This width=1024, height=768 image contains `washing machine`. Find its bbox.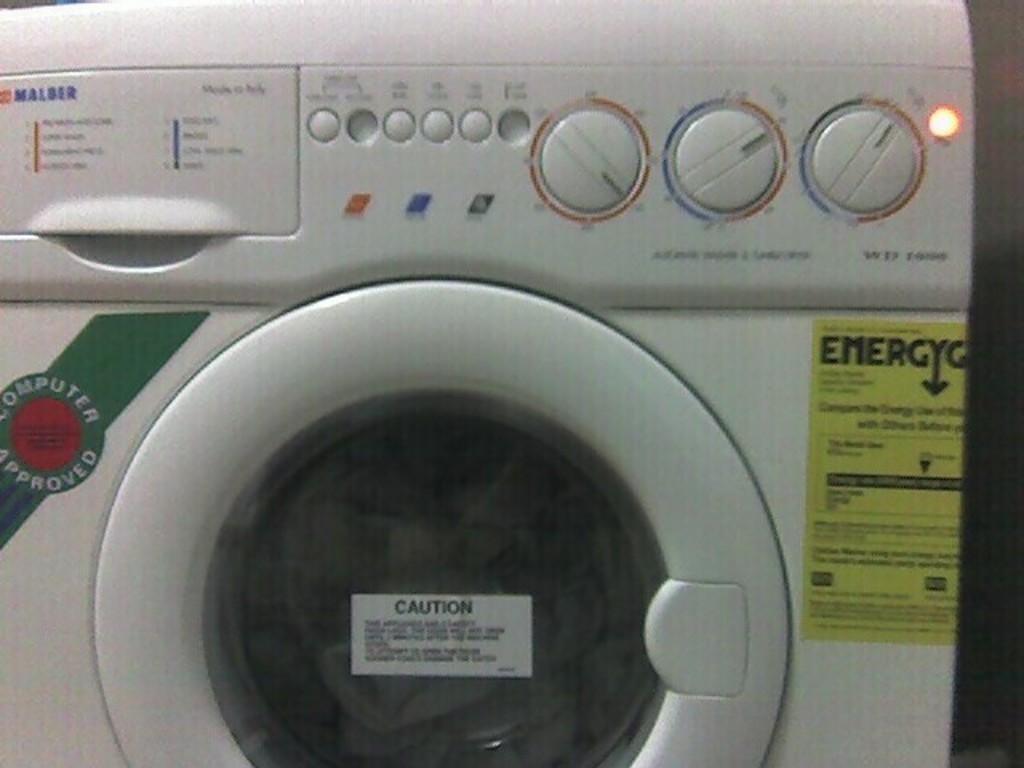
region(0, 0, 970, 766).
